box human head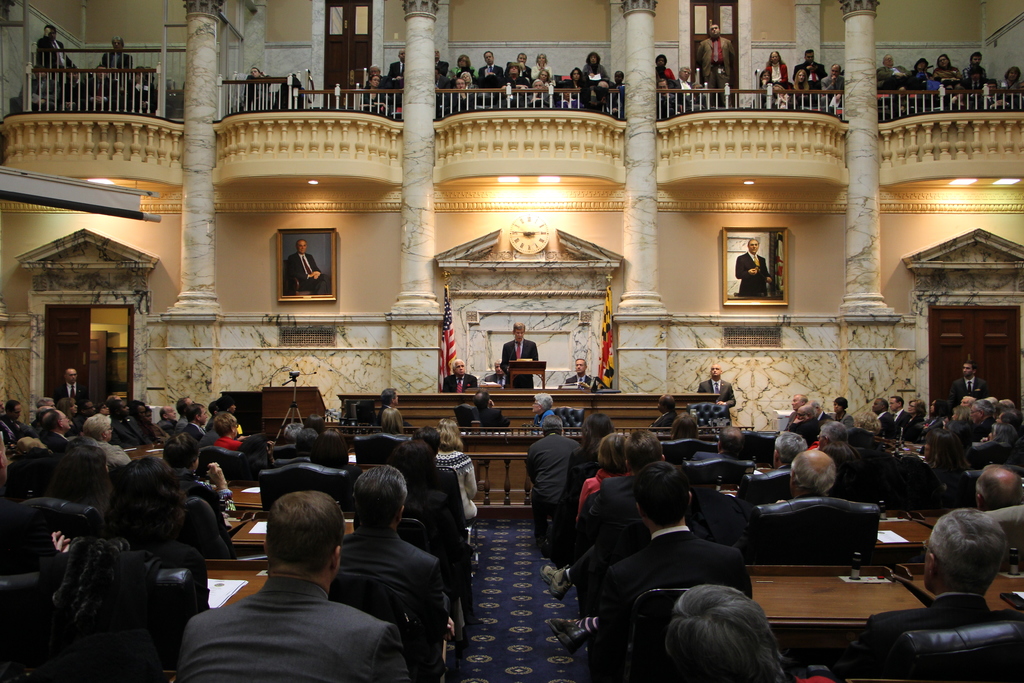
locate(962, 360, 979, 377)
